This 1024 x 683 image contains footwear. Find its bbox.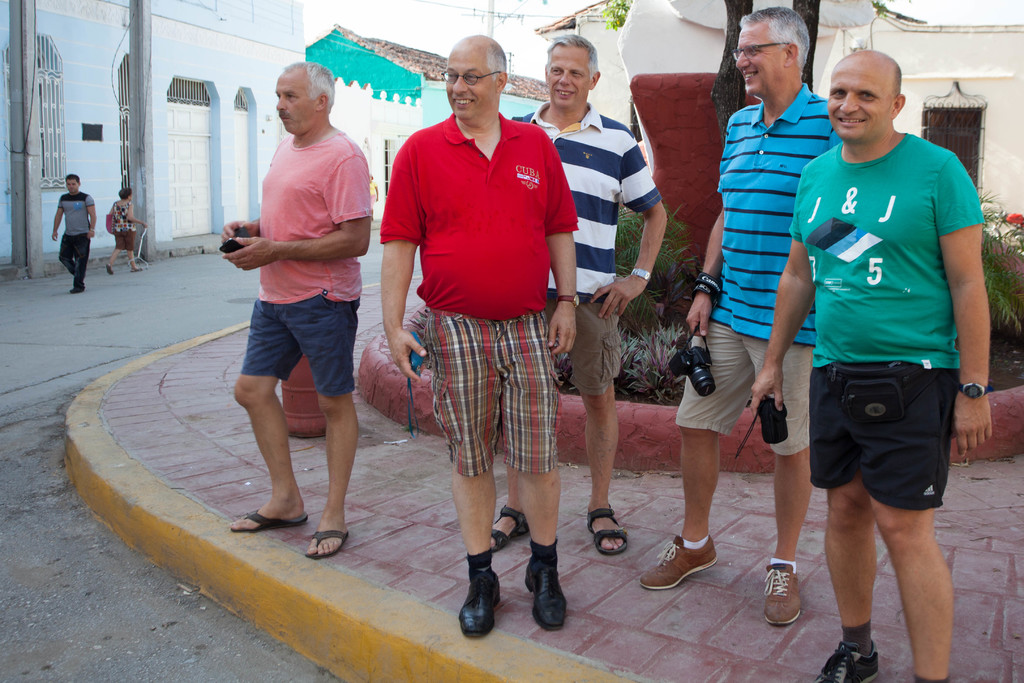
[left=527, top=555, right=565, bottom=629].
